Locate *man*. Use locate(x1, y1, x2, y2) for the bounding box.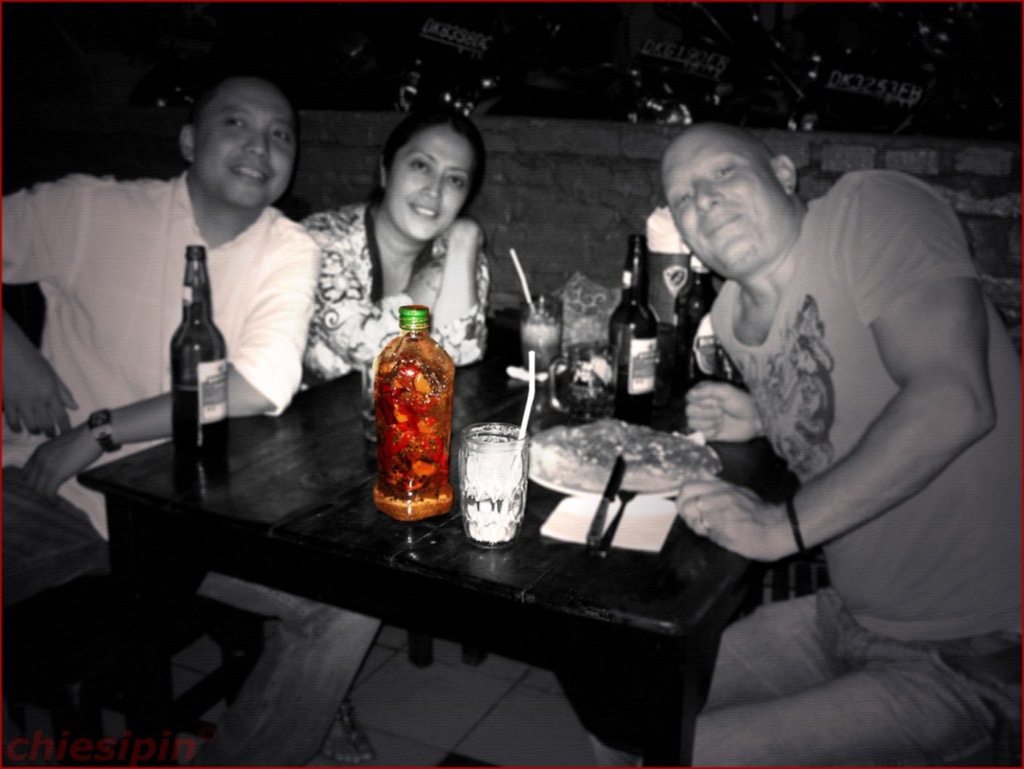
locate(0, 60, 382, 768).
